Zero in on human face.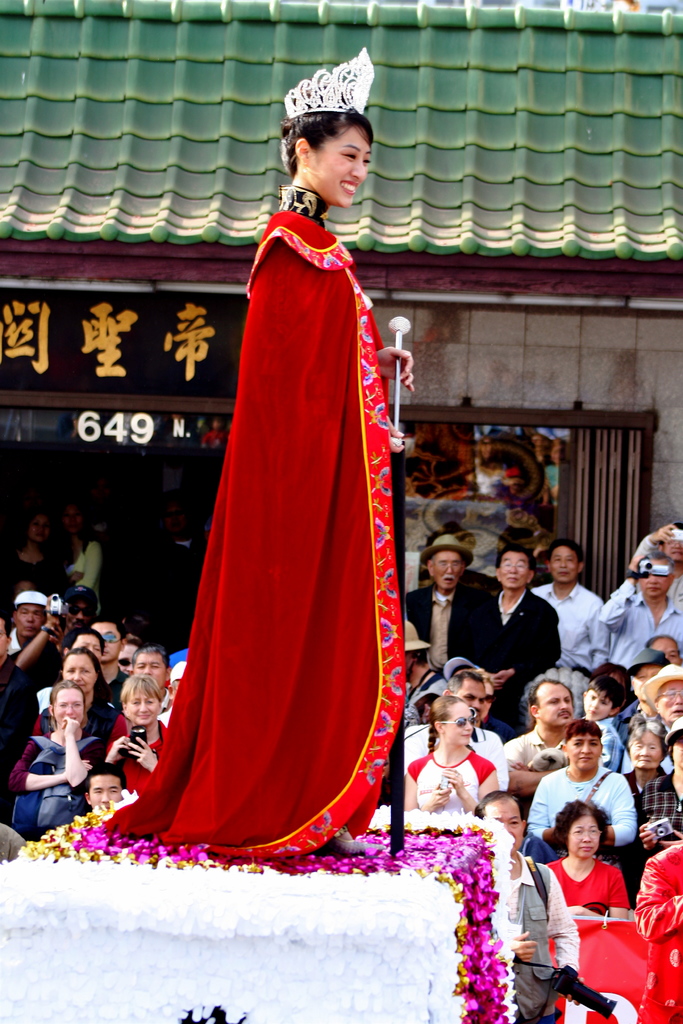
Zeroed in: [15,600,42,634].
